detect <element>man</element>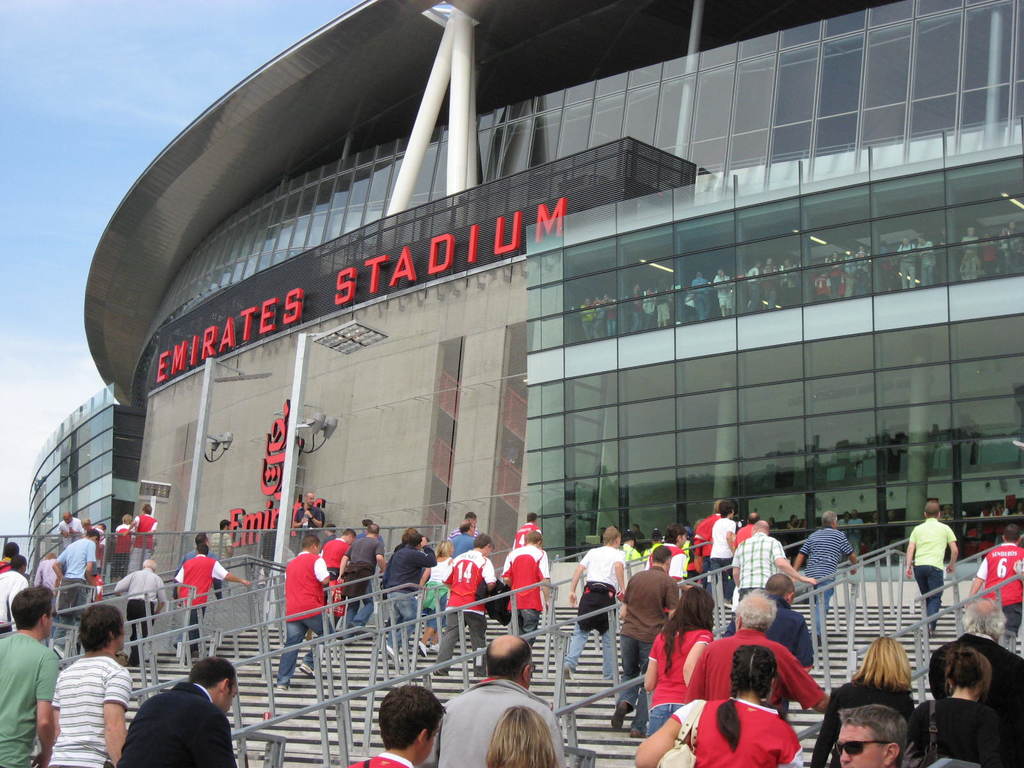
Rect(721, 570, 810, 681)
